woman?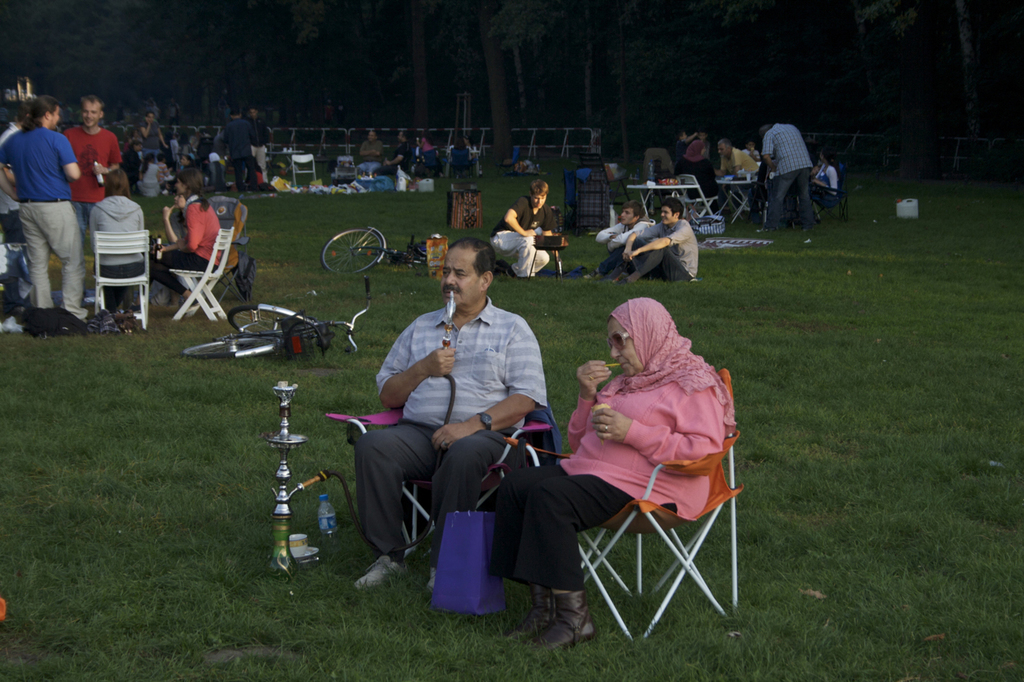
pyautogui.locateOnScreen(147, 166, 226, 319)
